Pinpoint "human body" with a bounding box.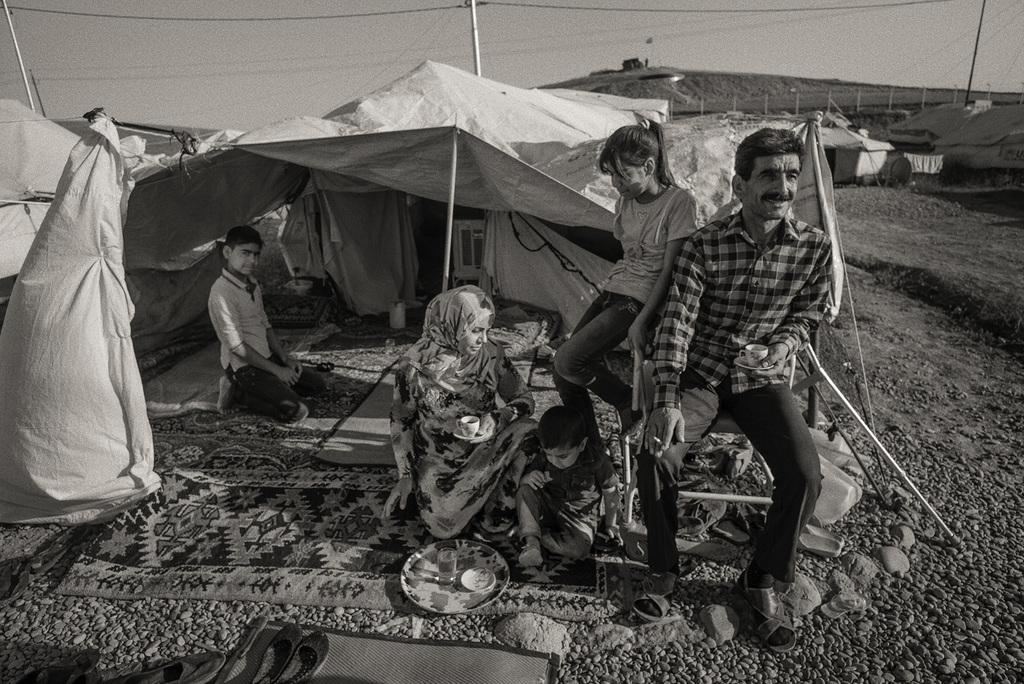
bbox=(378, 280, 551, 539).
